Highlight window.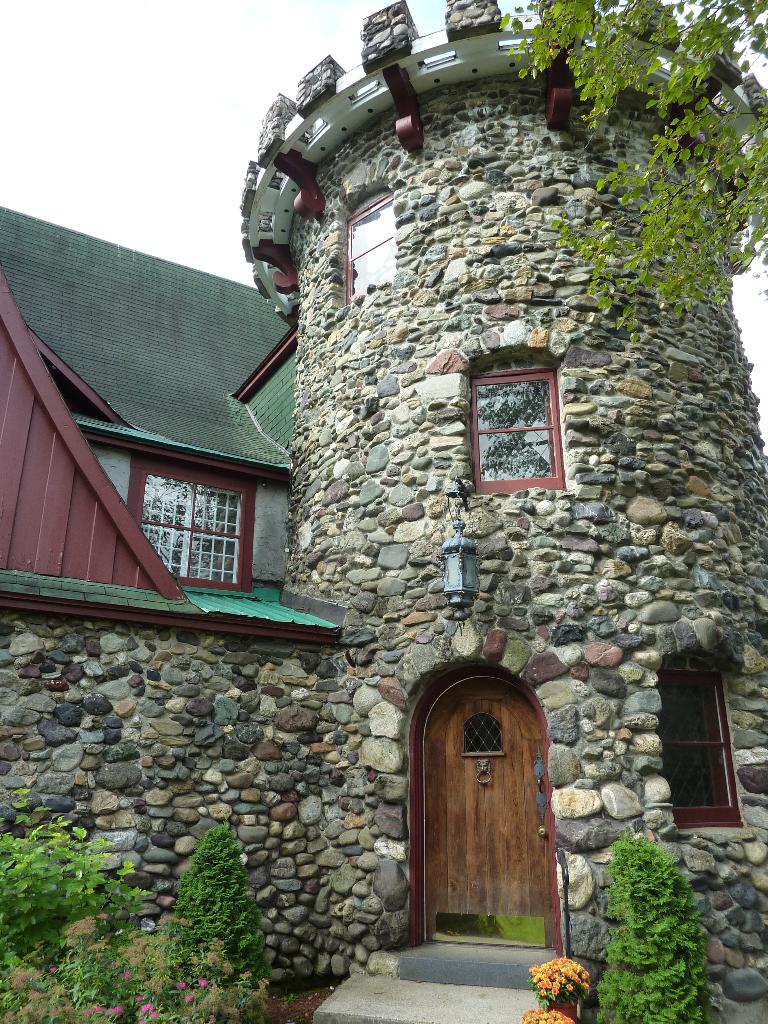
Highlighted region: {"left": 467, "top": 363, "right": 562, "bottom": 485}.
